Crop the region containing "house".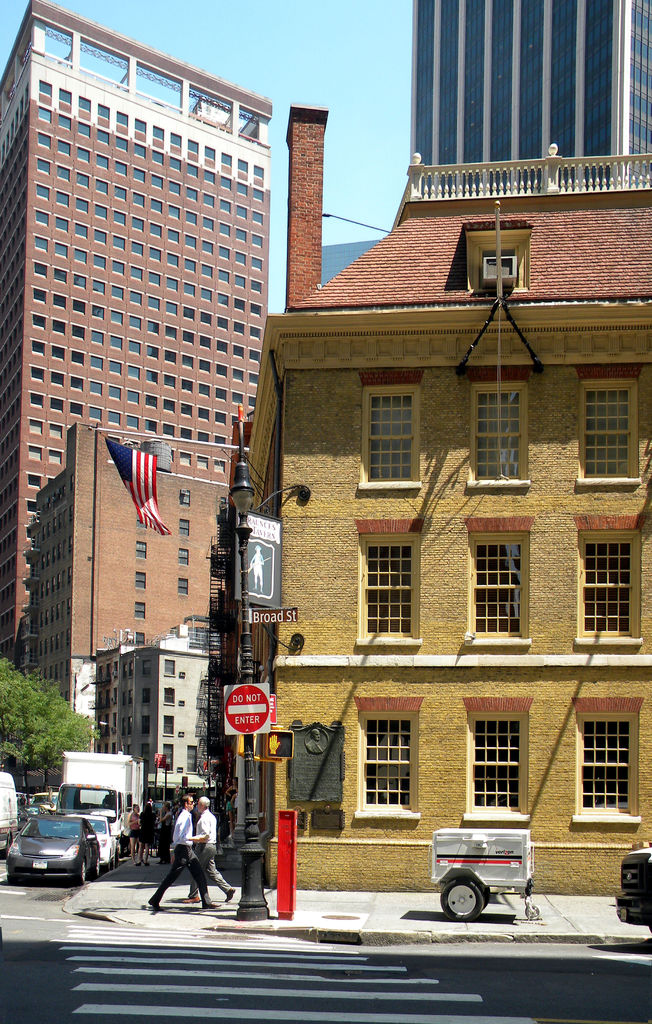
Crop region: <bbox>0, 0, 267, 669</bbox>.
